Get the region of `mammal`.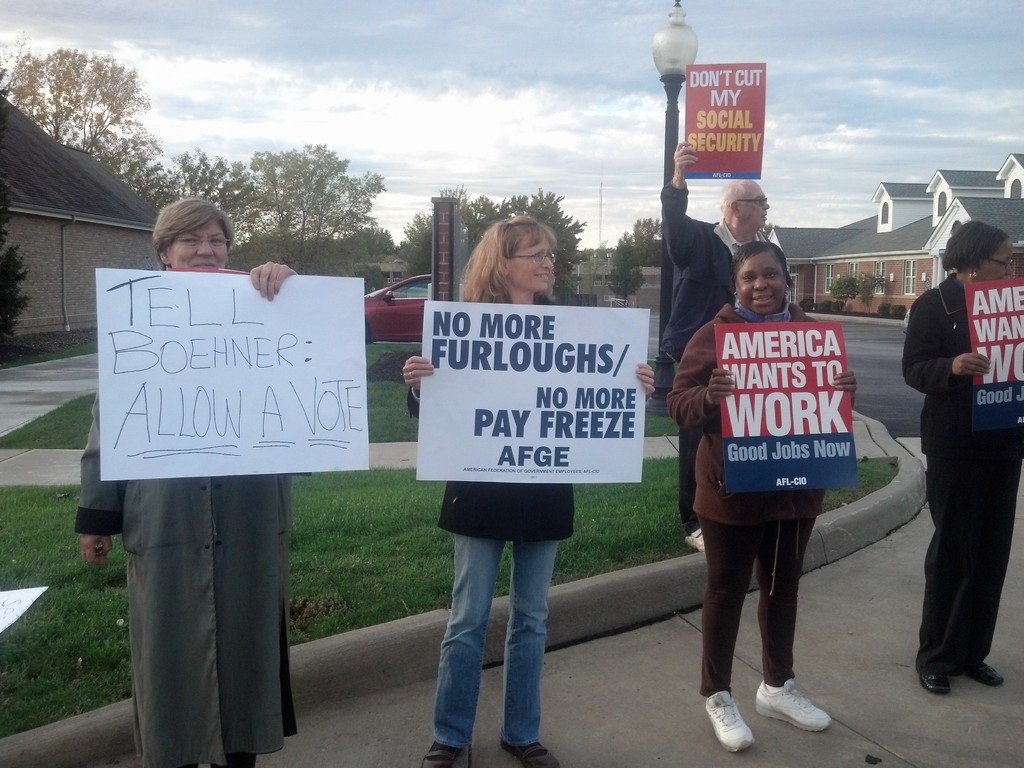
(900, 219, 1023, 696).
